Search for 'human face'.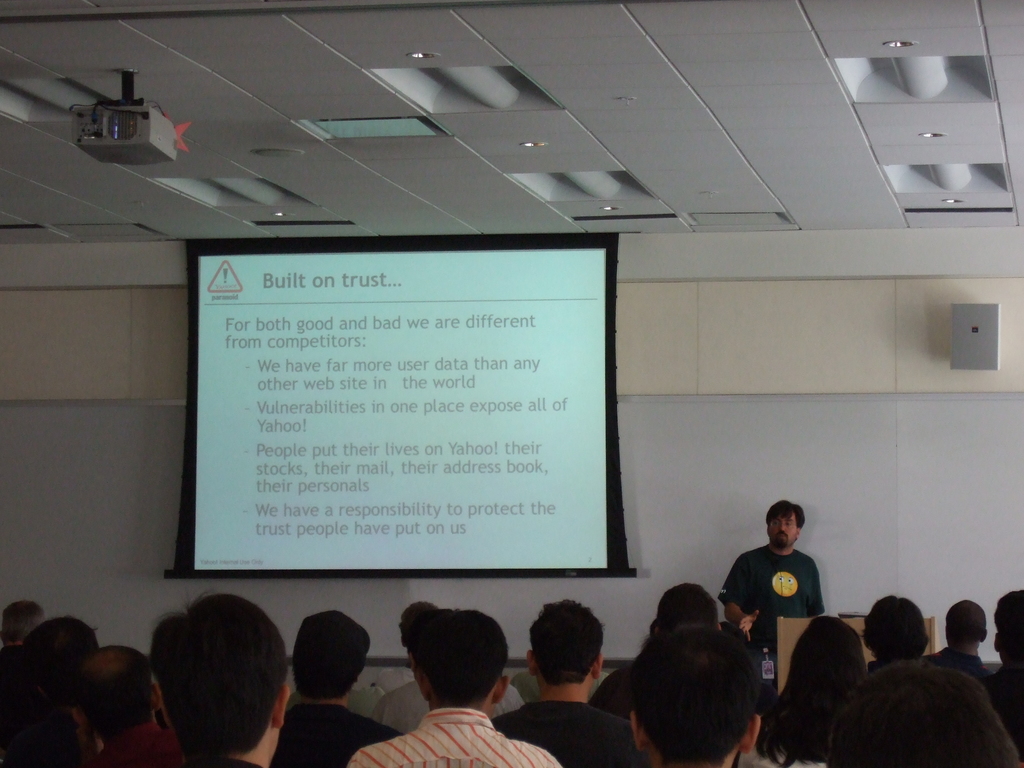
Found at (left=771, top=512, right=797, bottom=544).
